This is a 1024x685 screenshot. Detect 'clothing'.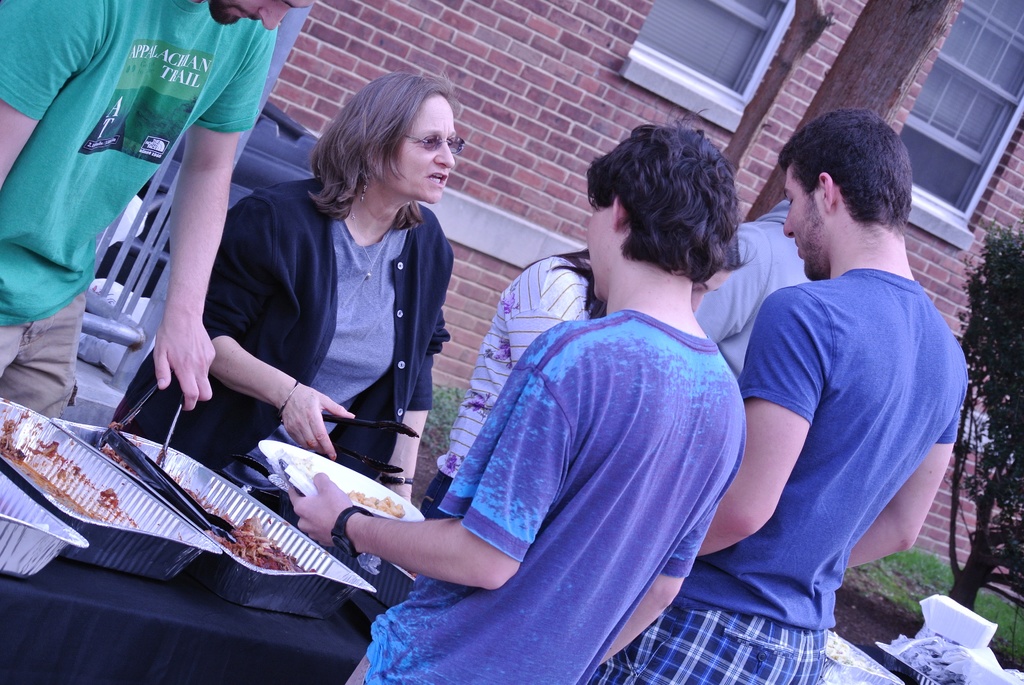
rect(695, 194, 817, 387).
